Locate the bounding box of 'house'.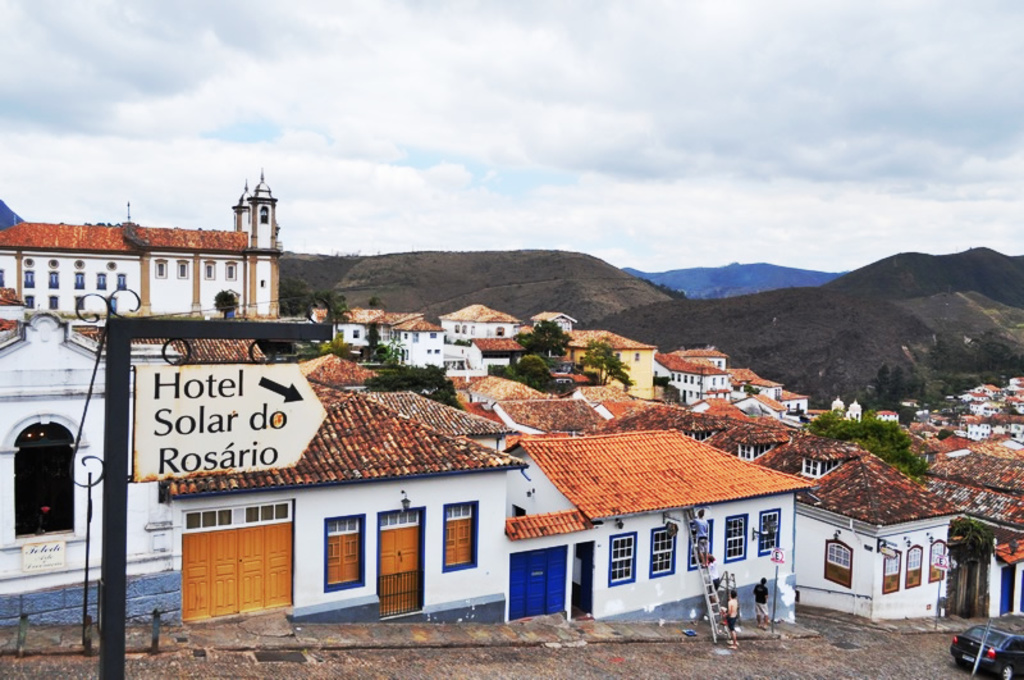
Bounding box: bbox=(954, 389, 1016, 455).
